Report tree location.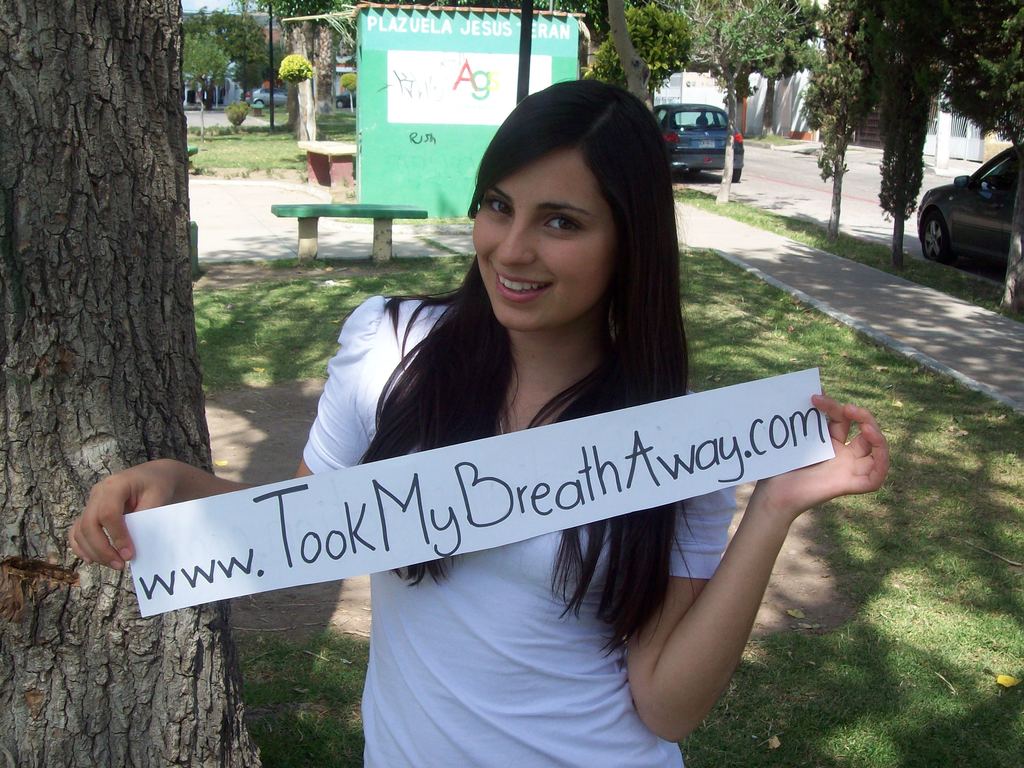
Report: bbox(0, 0, 270, 767).
